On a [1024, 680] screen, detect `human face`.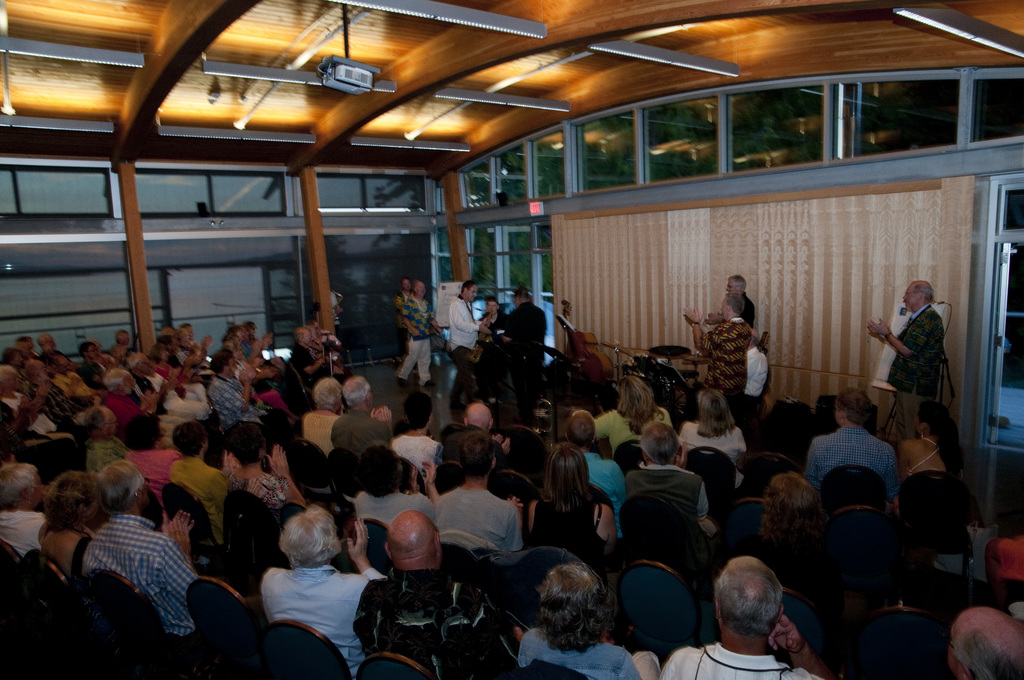
l=260, t=441, r=272, b=461.
